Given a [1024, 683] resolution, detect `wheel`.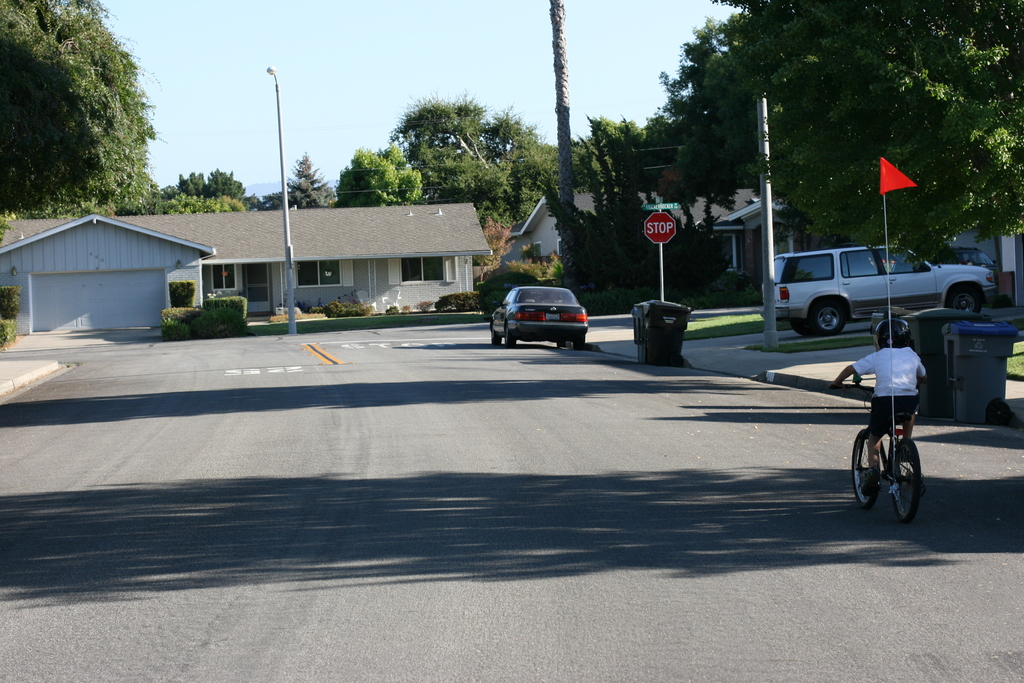
bbox=(493, 328, 501, 346).
